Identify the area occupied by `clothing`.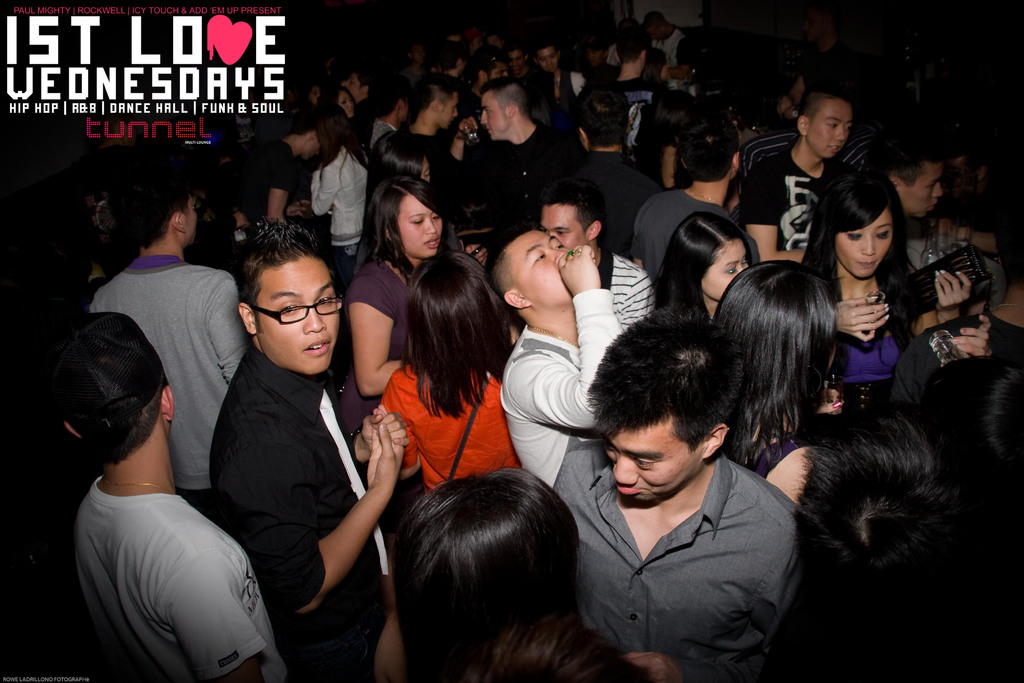
Area: <region>492, 289, 644, 507</region>.
